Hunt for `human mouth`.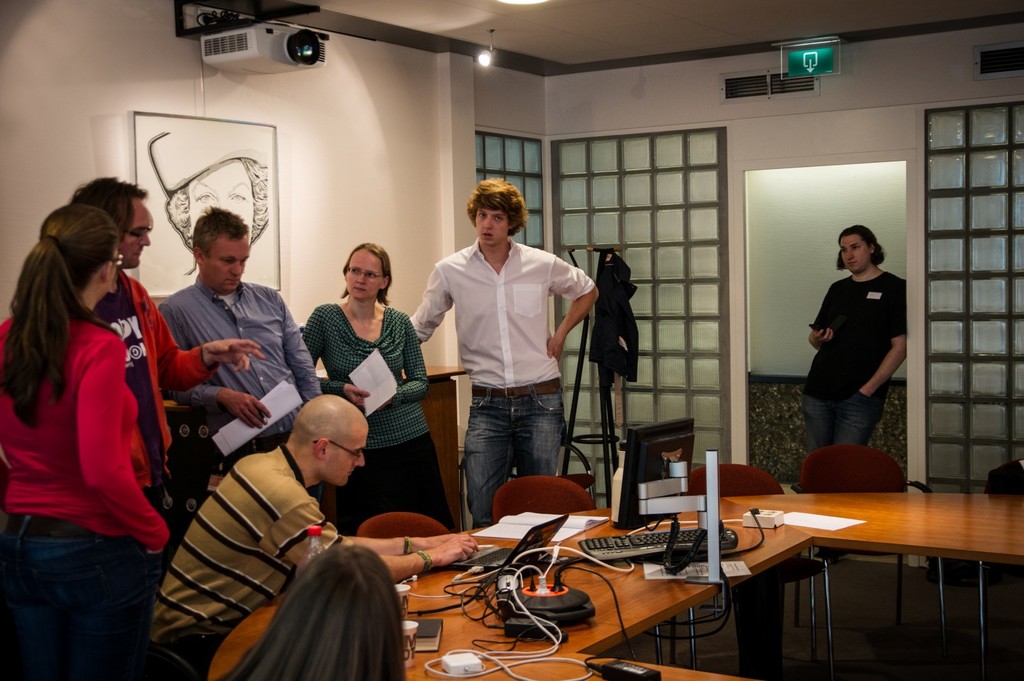
Hunted down at (480, 230, 493, 239).
